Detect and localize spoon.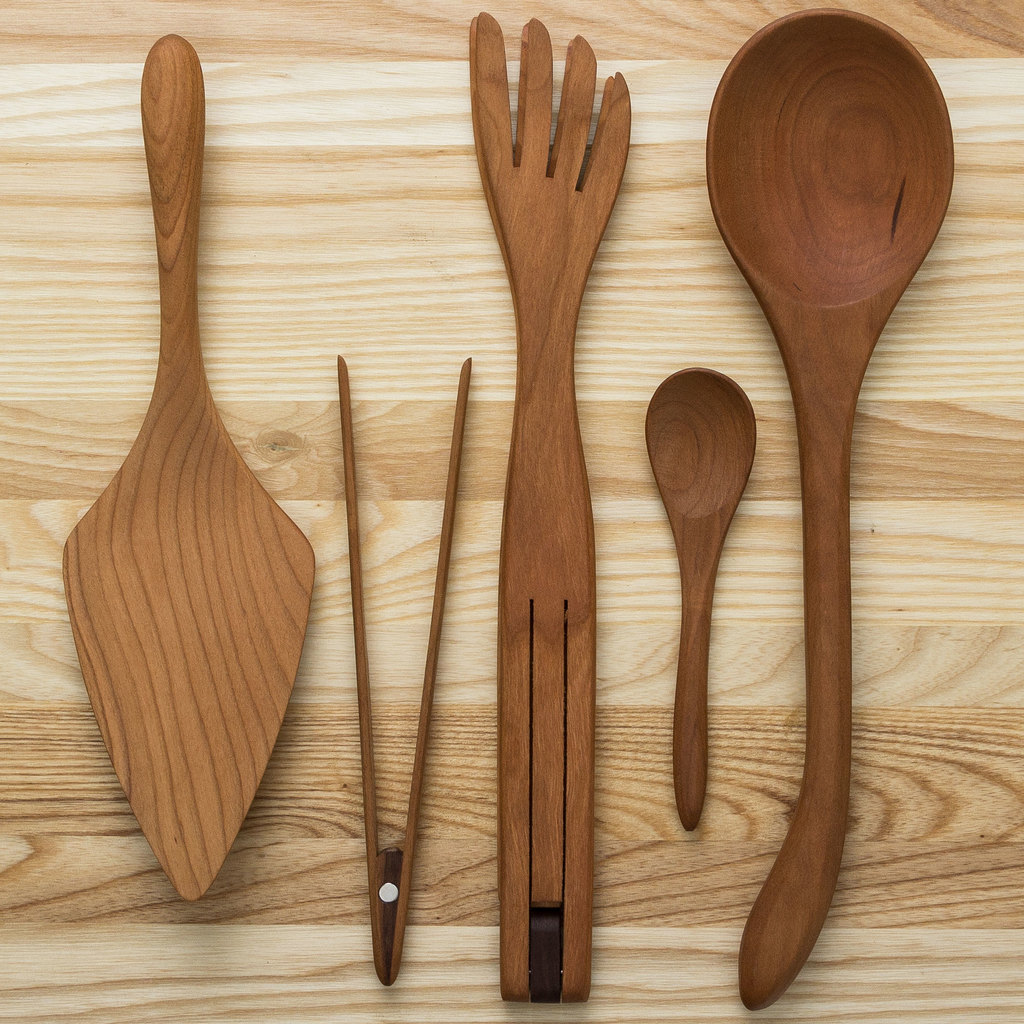
Localized at box(646, 369, 754, 832).
